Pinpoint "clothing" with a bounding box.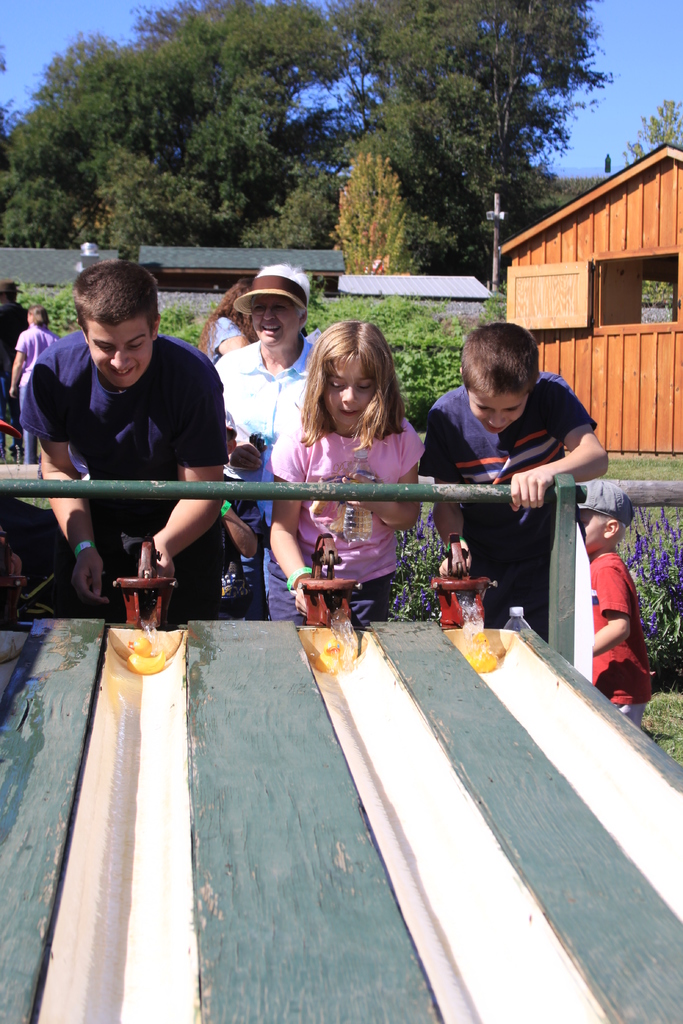
205/320/247/365.
